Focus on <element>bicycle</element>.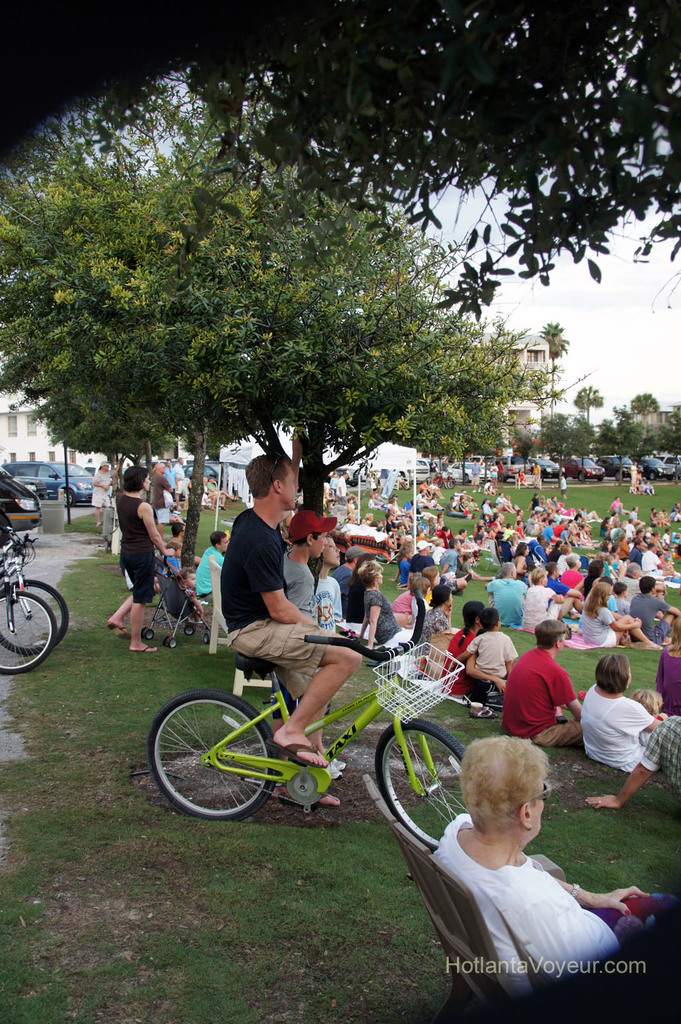
Focused at box=[0, 525, 53, 672].
